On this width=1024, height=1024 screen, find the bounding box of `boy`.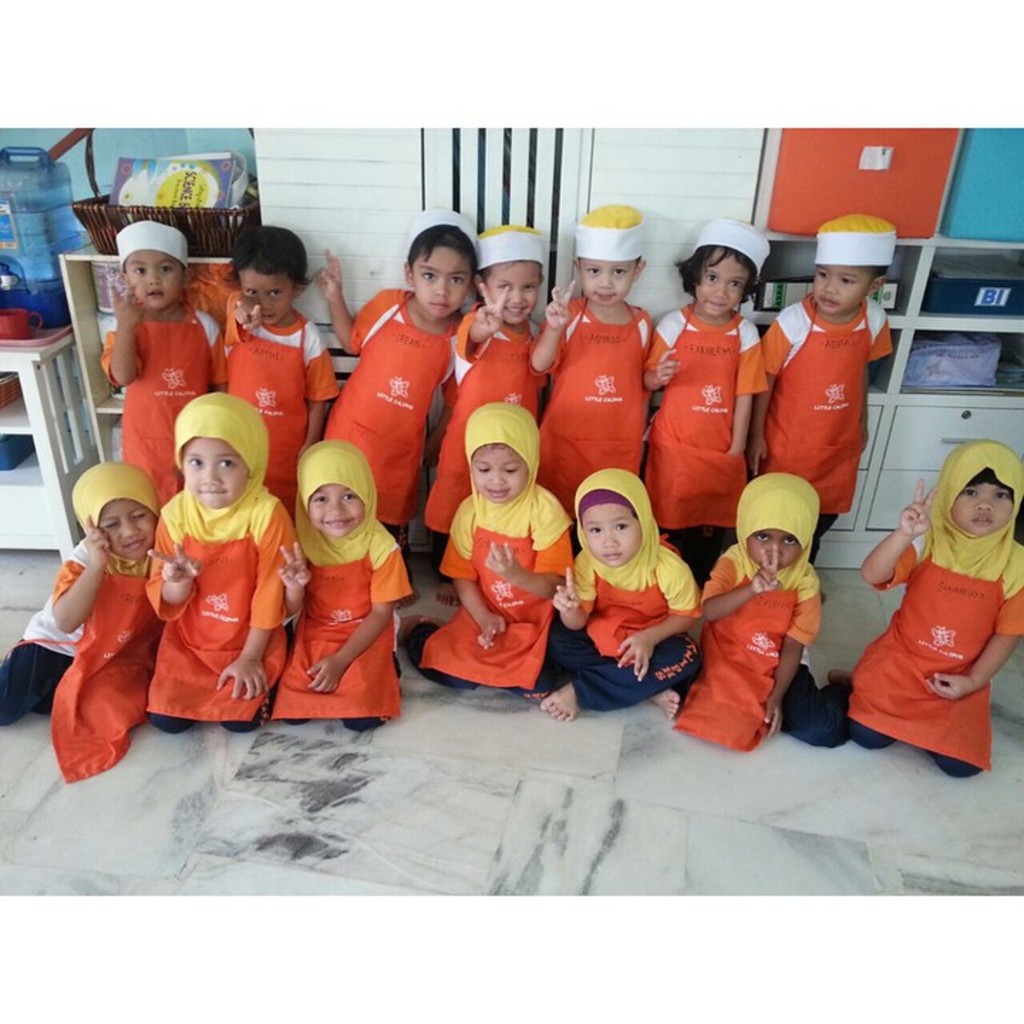
Bounding box: [left=748, top=216, right=895, bottom=604].
